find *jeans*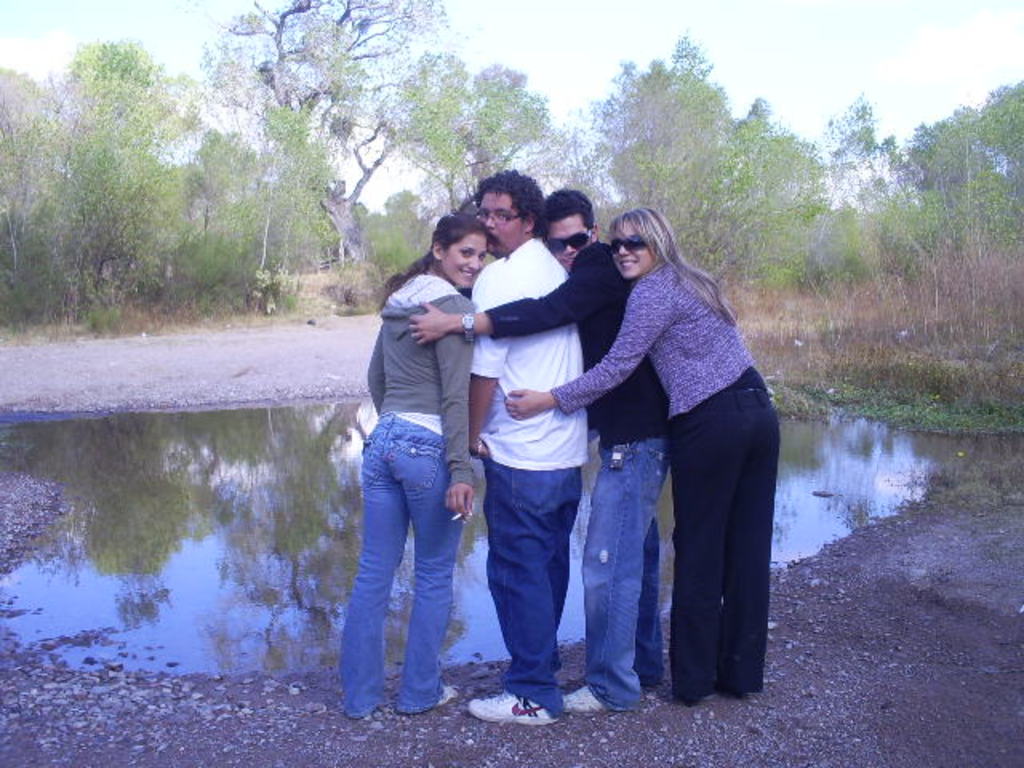
box=[581, 437, 666, 707]
